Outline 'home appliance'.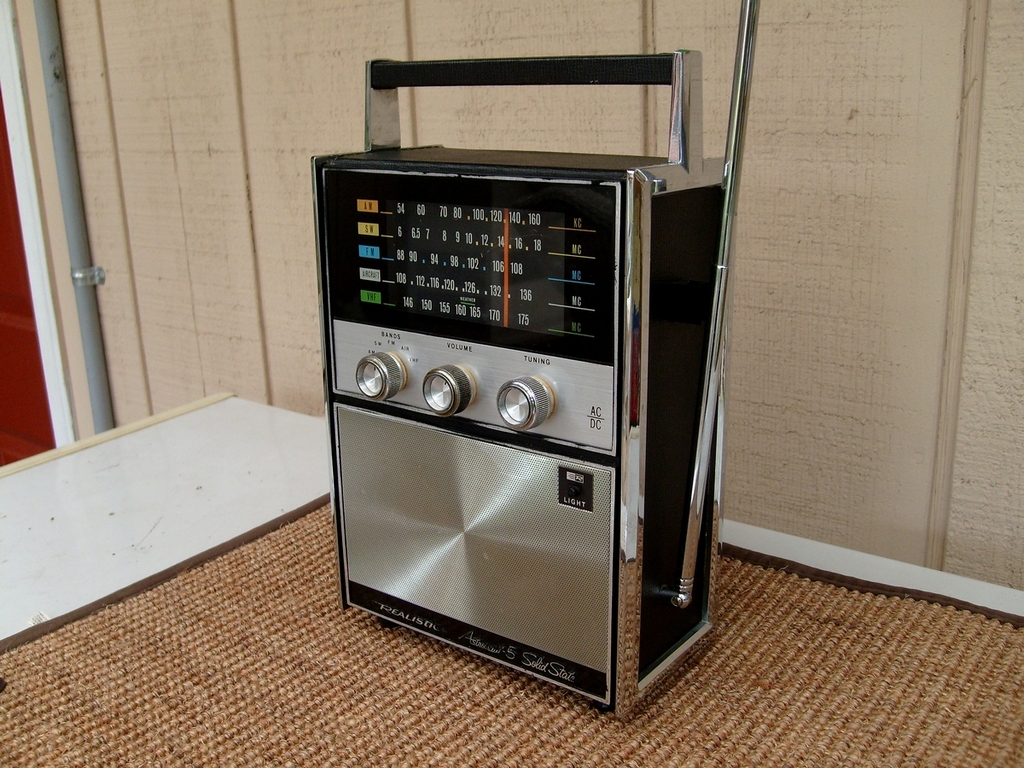
Outline: BBox(264, 81, 730, 707).
